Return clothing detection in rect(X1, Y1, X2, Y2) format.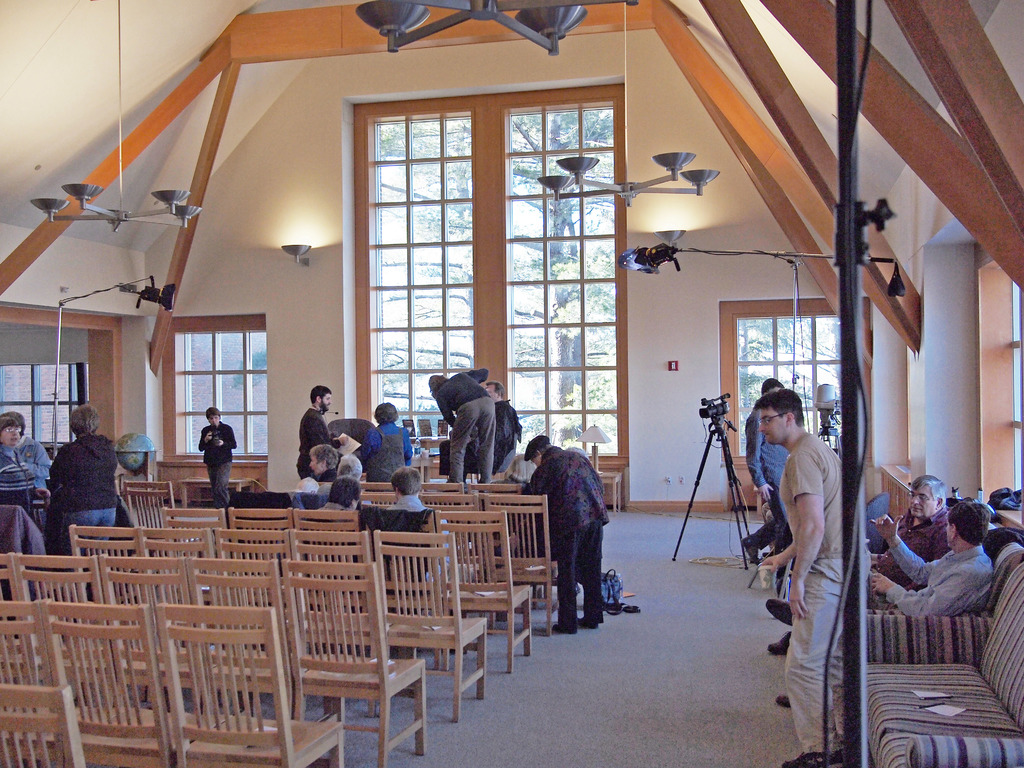
rect(358, 422, 417, 492).
